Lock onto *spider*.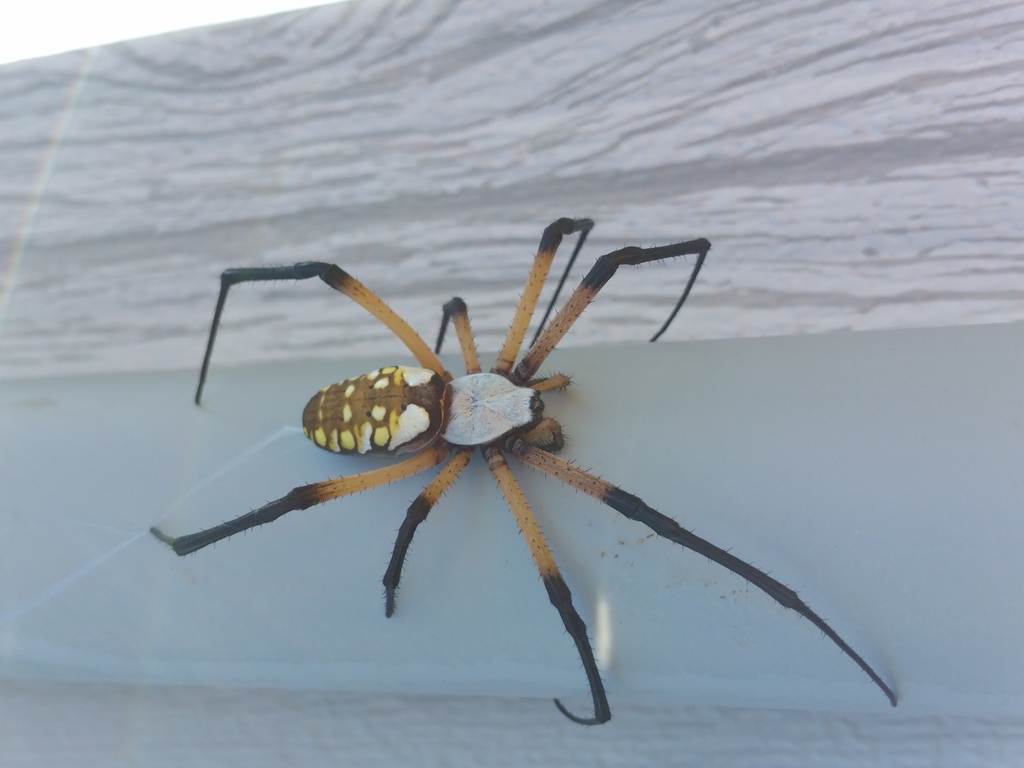
Locked: pyautogui.locateOnScreen(149, 217, 895, 728).
